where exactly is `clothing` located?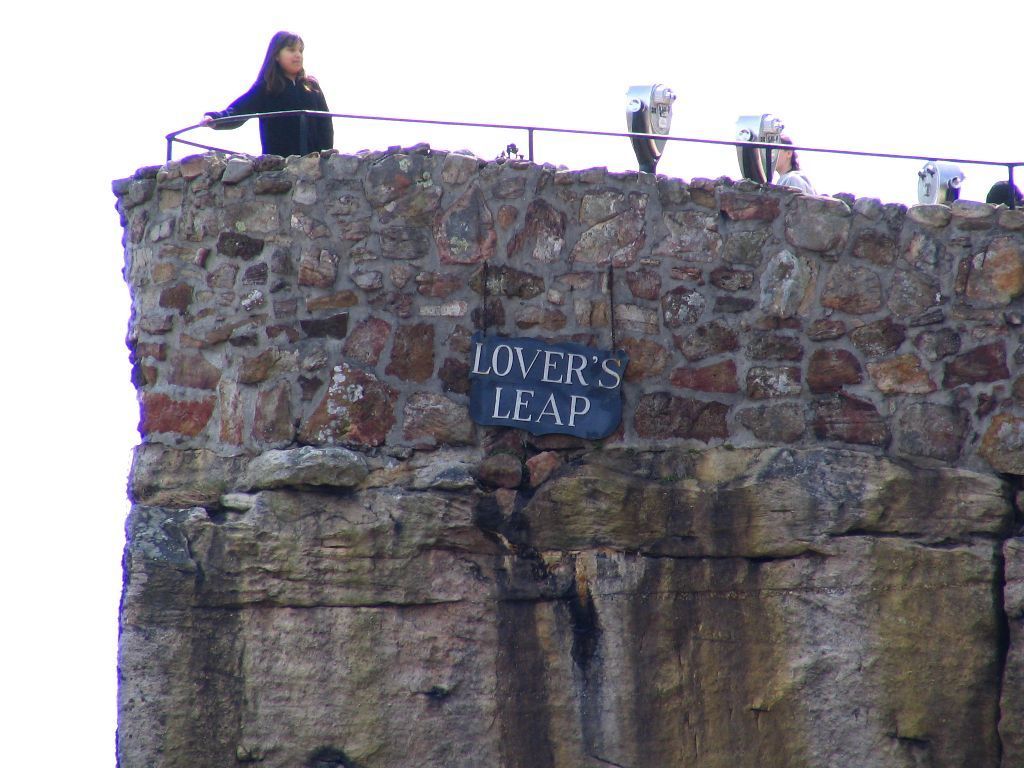
Its bounding box is box(192, 30, 324, 151).
